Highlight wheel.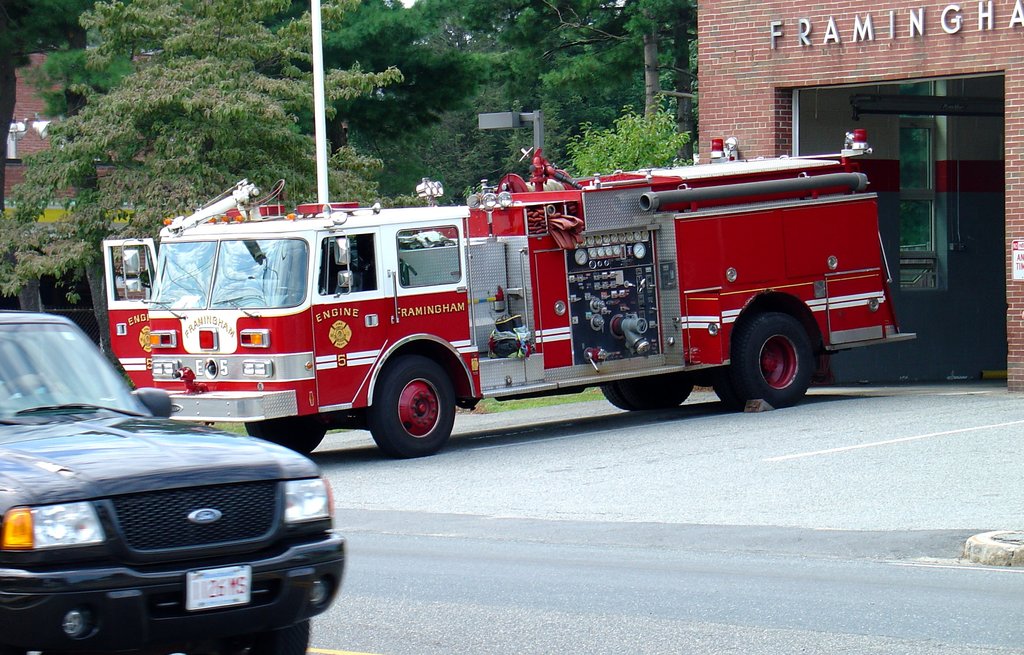
Highlighted region: 376:355:457:452.
